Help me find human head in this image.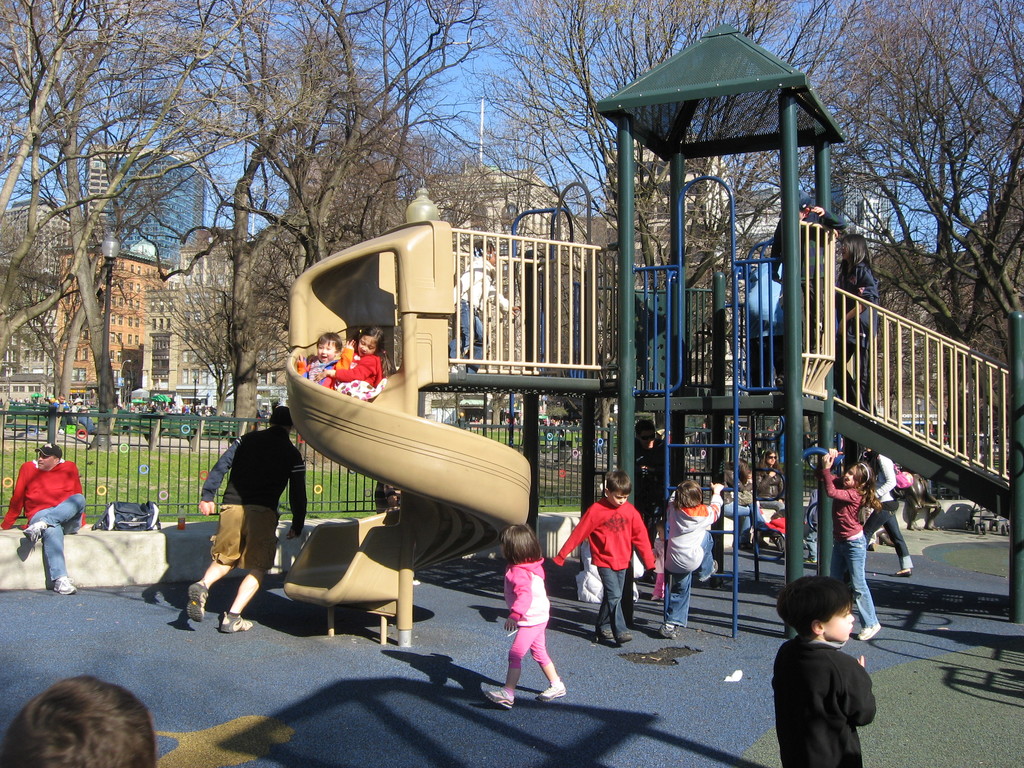
Found it: <region>269, 404, 292, 432</region>.
